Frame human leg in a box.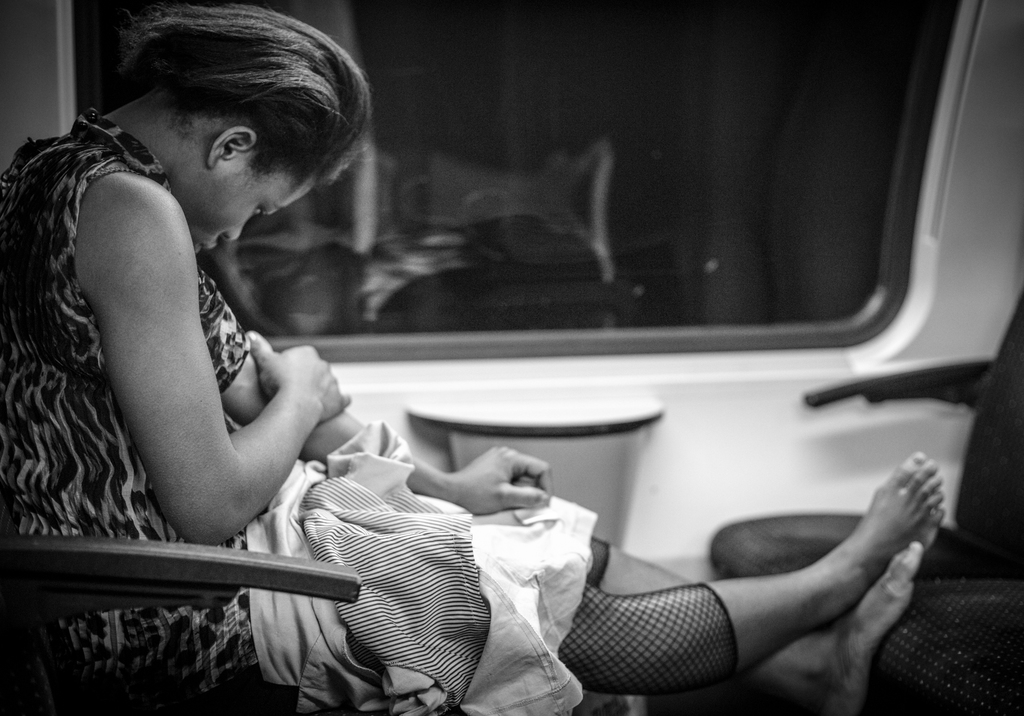
bbox=(294, 458, 927, 715).
